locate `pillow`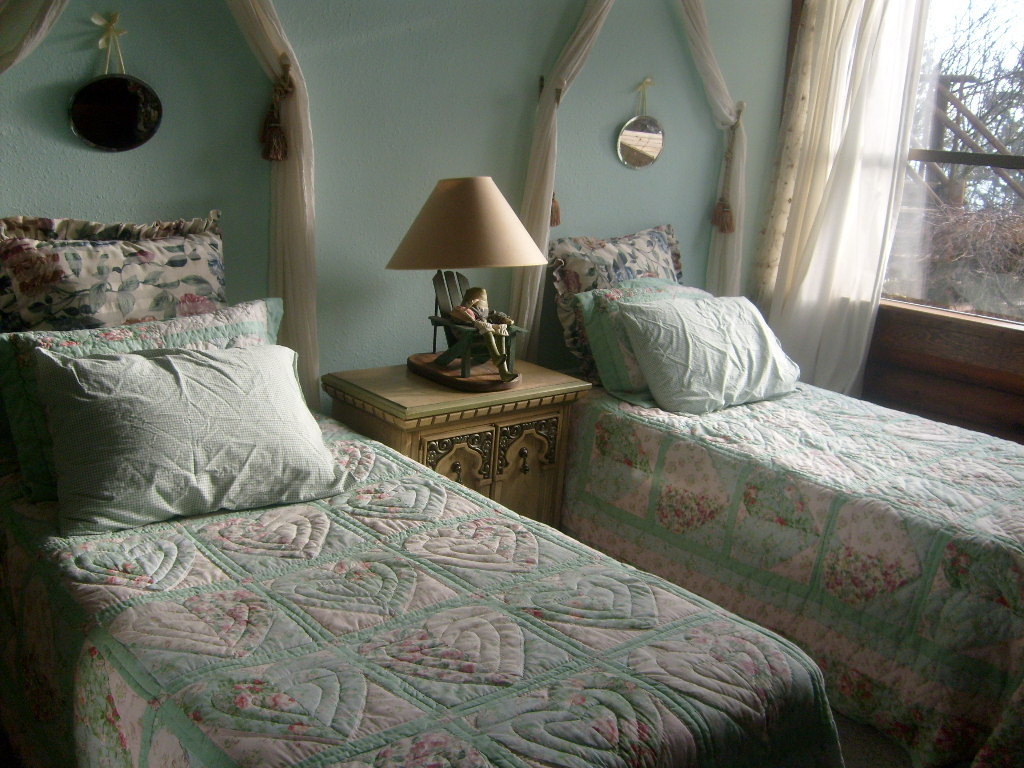
{"x1": 13, "y1": 301, "x2": 281, "y2": 502}
